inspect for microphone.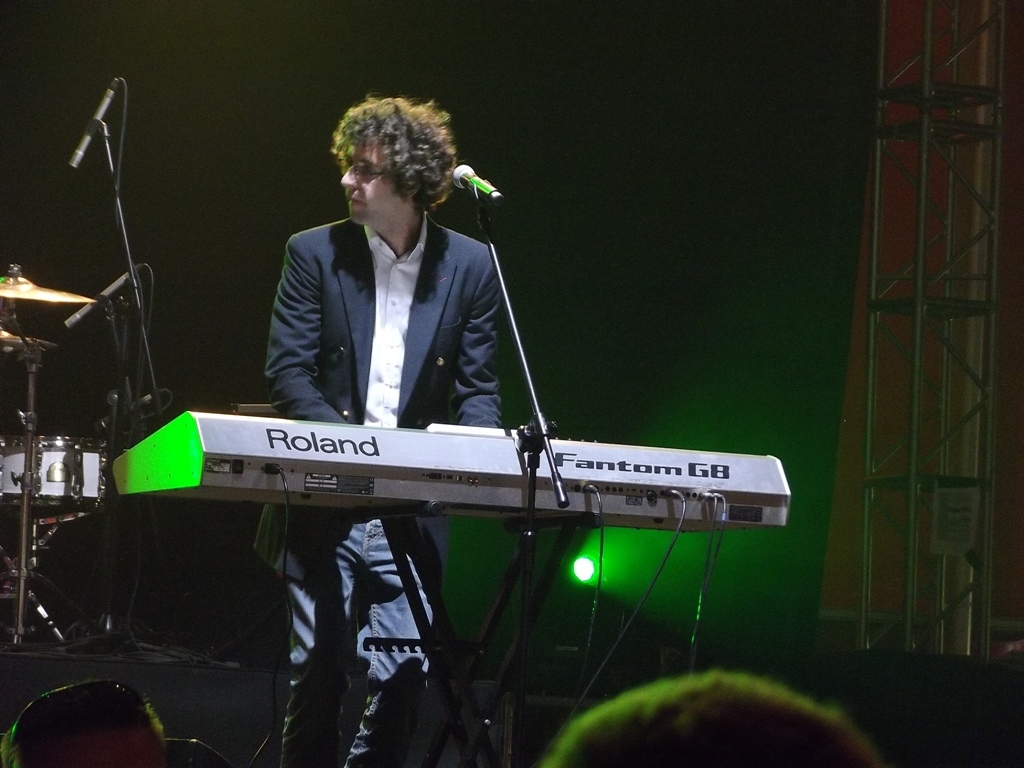
Inspection: 58:270:132:338.
